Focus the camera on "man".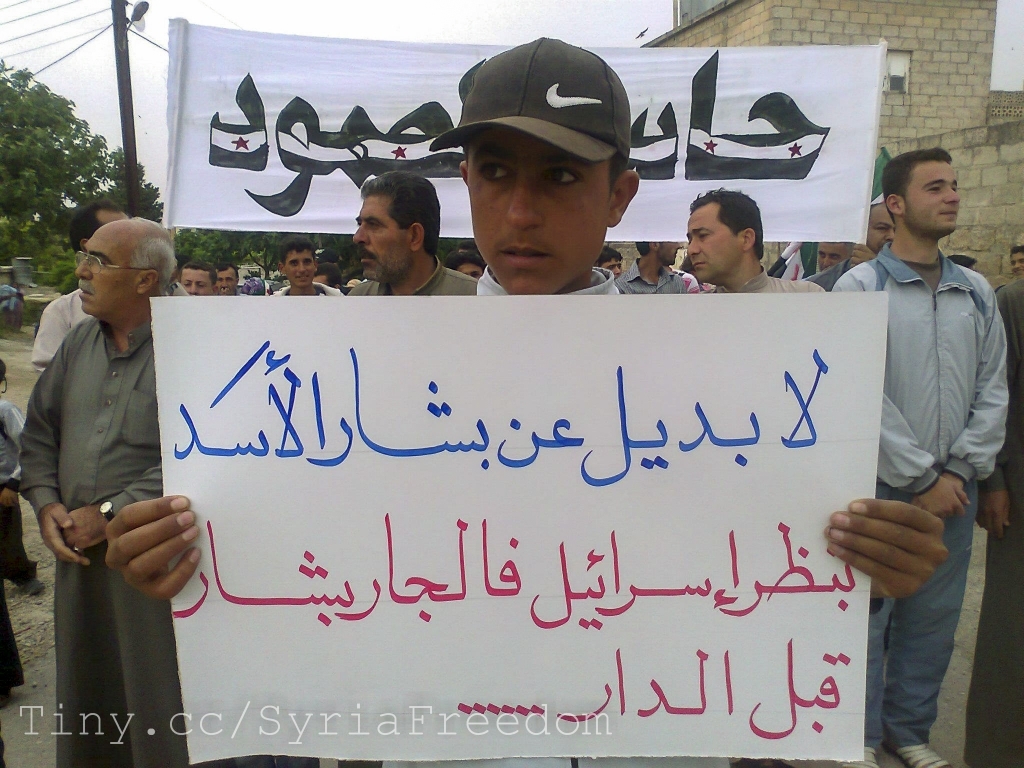
Focus region: l=262, t=237, r=346, b=308.
